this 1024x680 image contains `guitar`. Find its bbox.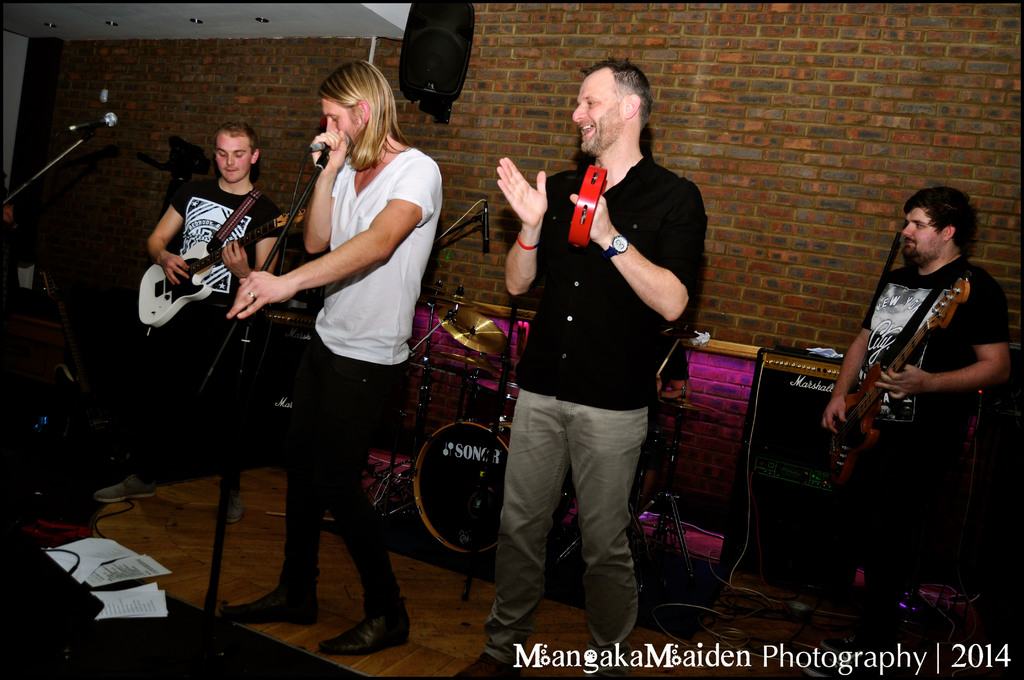
[136, 206, 305, 337].
